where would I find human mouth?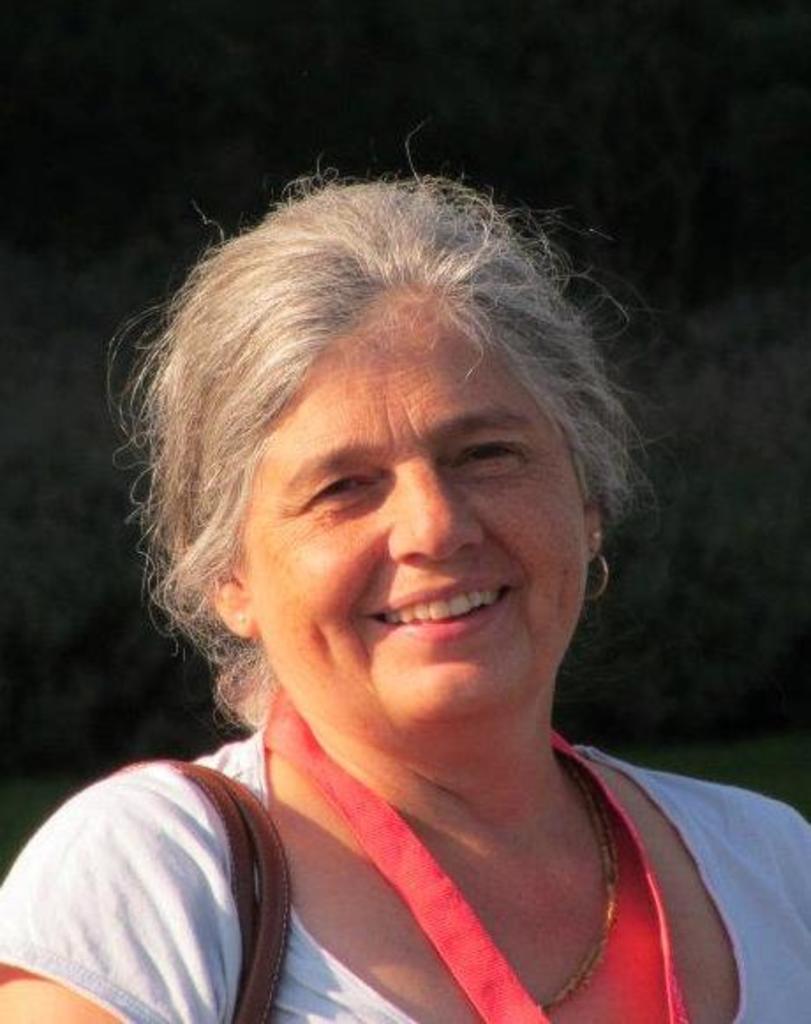
At <bbox>365, 578, 510, 643</bbox>.
